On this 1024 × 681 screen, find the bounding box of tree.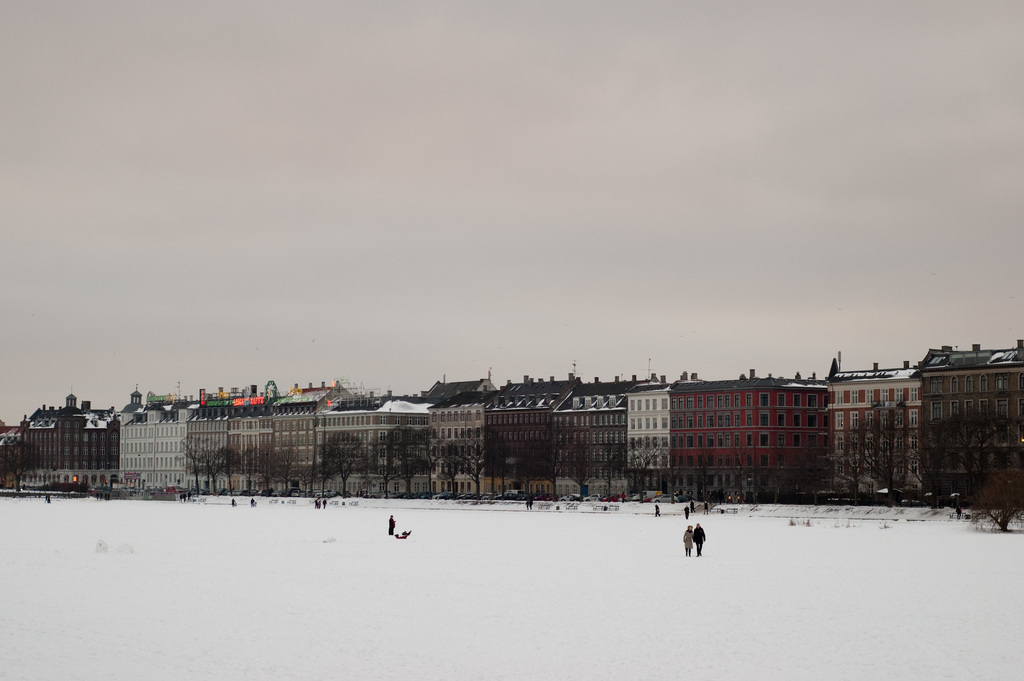
Bounding box: 315 436 367 500.
